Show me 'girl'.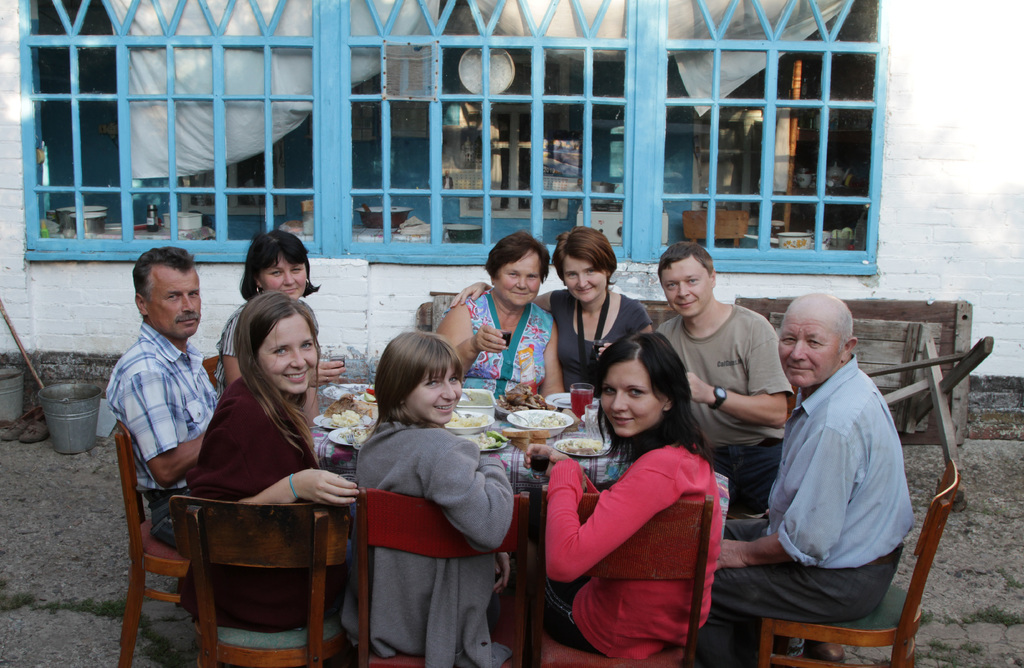
'girl' is here: 214:227:328:390.
